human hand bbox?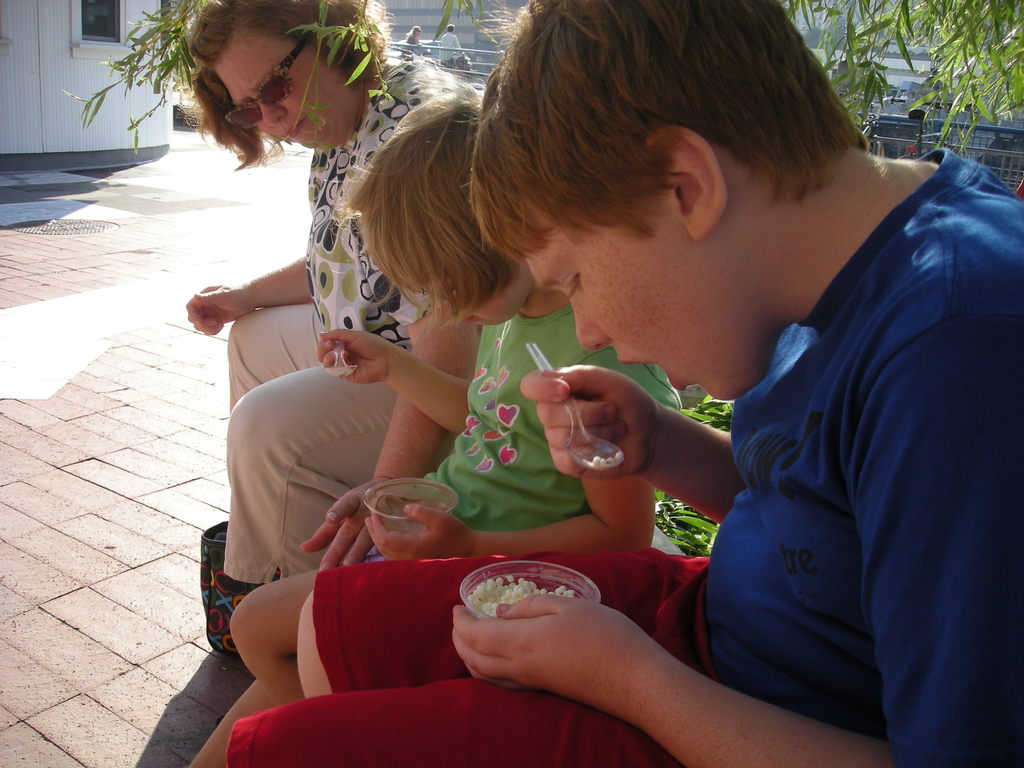
184, 285, 262, 338
